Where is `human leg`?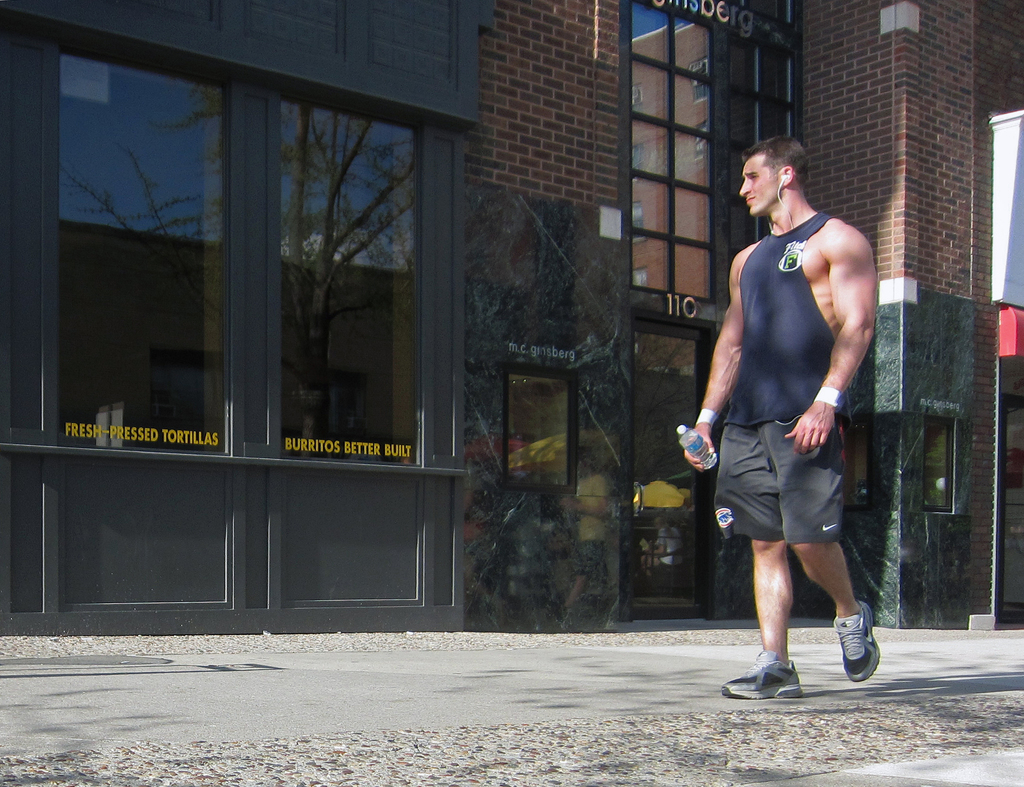
pyautogui.locateOnScreen(780, 393, 878, 685).
